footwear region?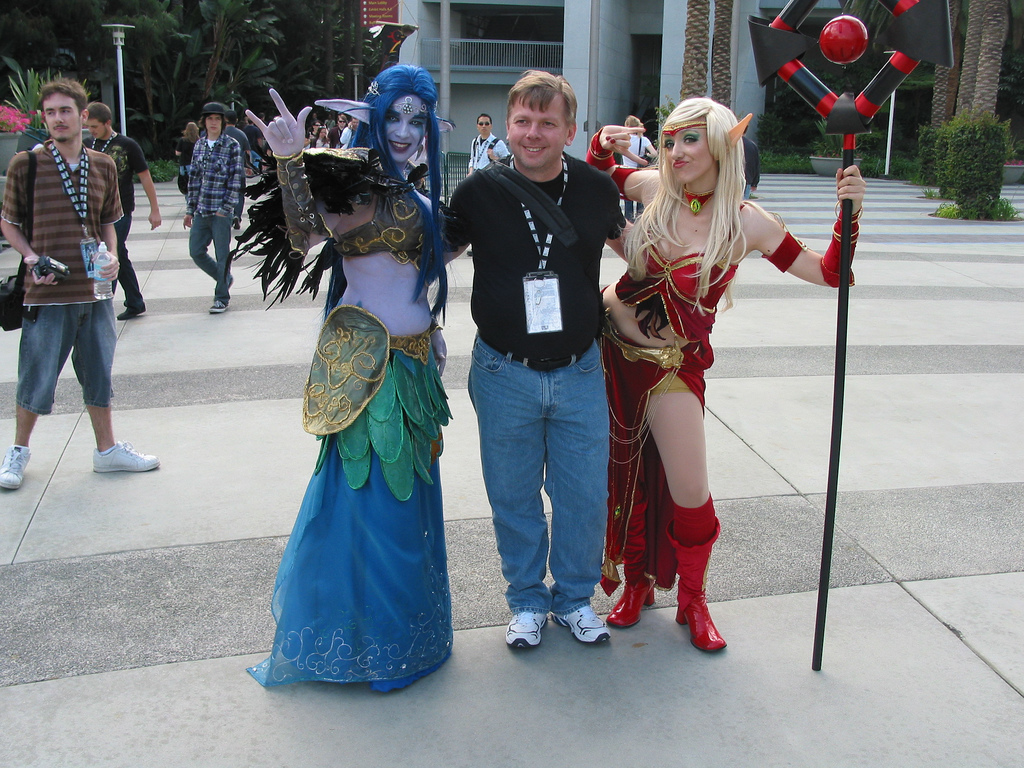
[left=213, top=292, right=226, bottom=313]
